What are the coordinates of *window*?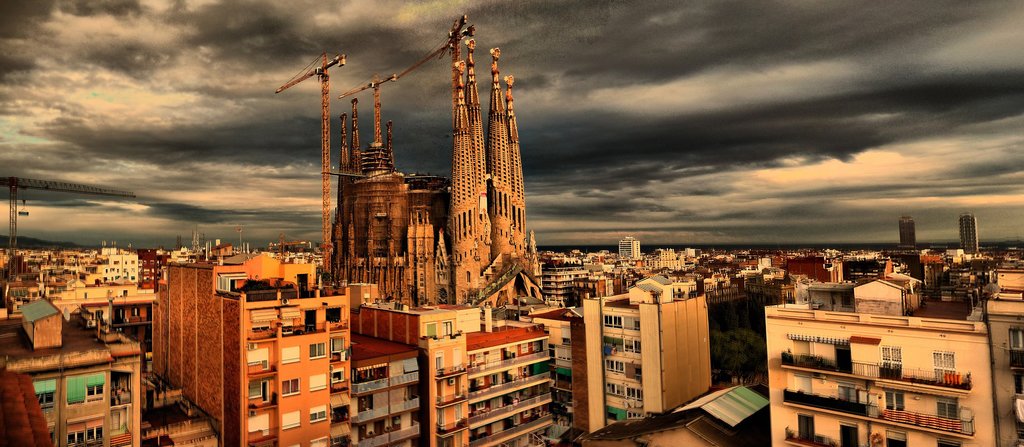
pyautogui.locateOnScreen(281, 377, 298, 397).
